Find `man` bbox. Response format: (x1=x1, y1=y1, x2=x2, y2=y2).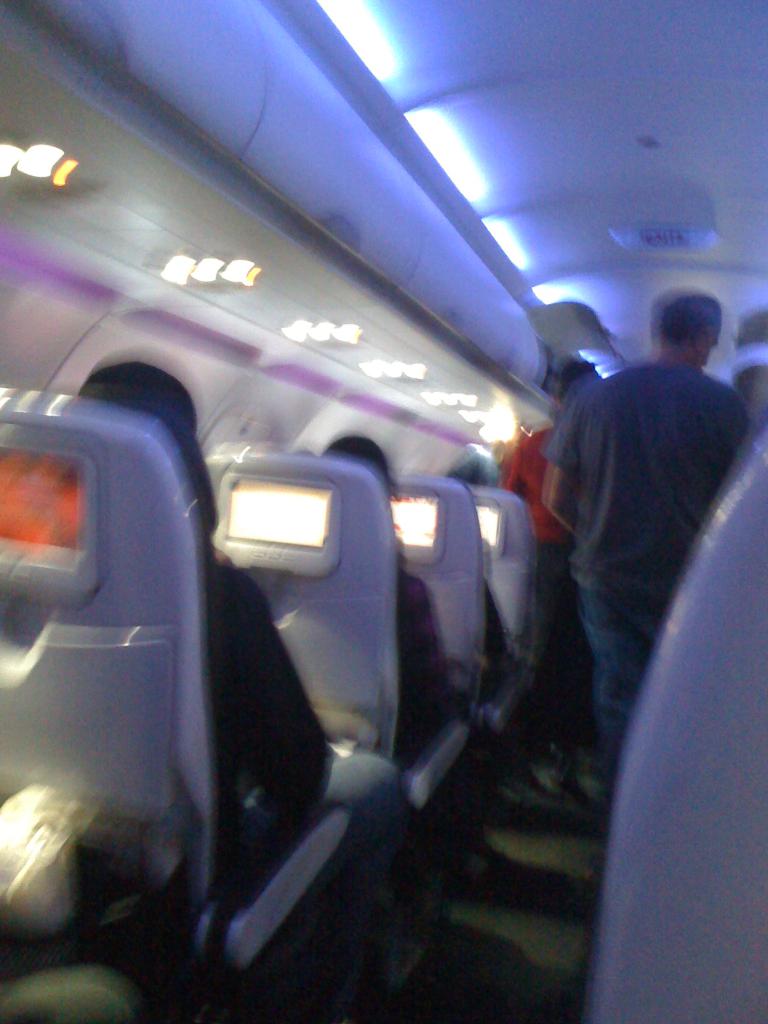
(x1=497, y1=357, x2=604, y2=798).
